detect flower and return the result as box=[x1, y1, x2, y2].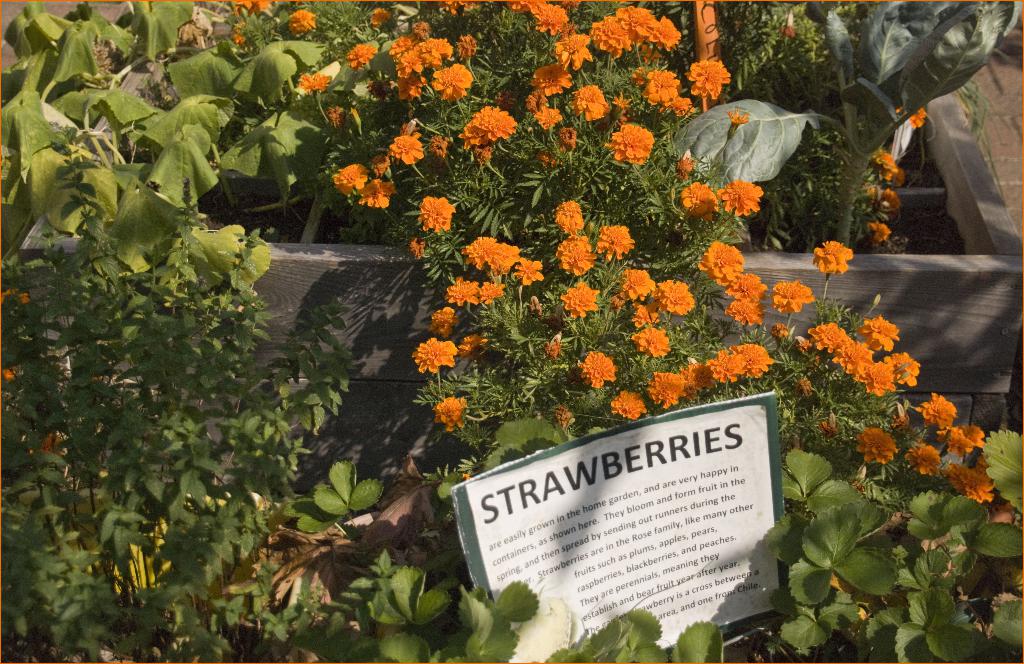
box=[491, 240, 516, 280].
